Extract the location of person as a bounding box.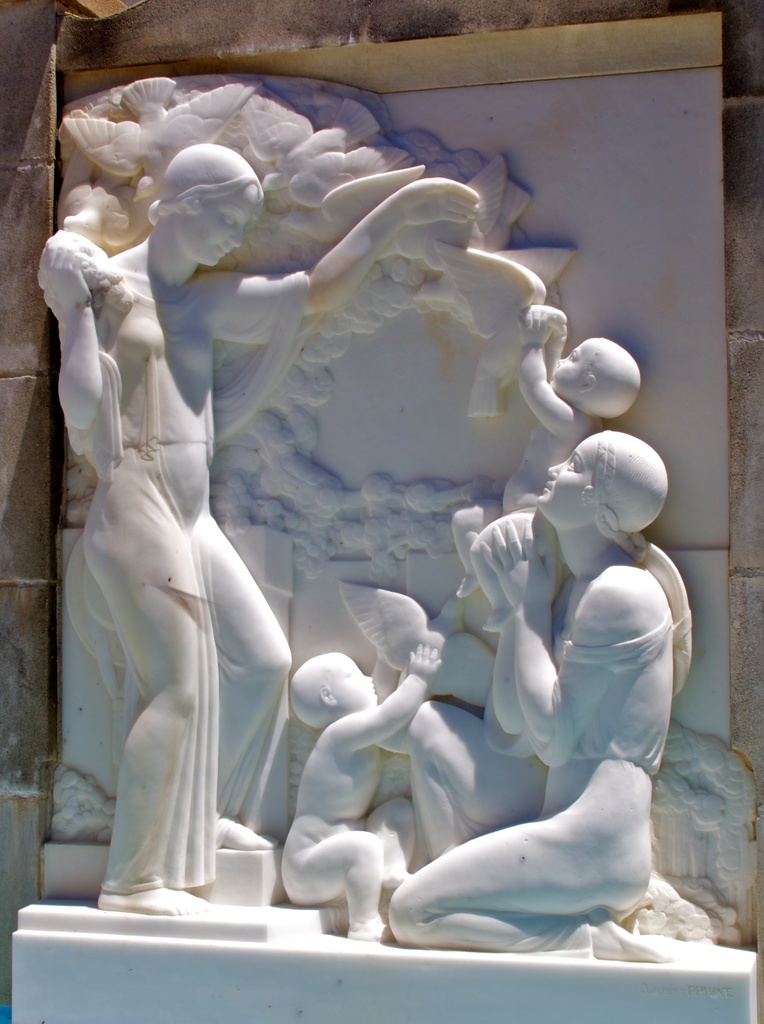
bbox(383, 426, 696, 957).
